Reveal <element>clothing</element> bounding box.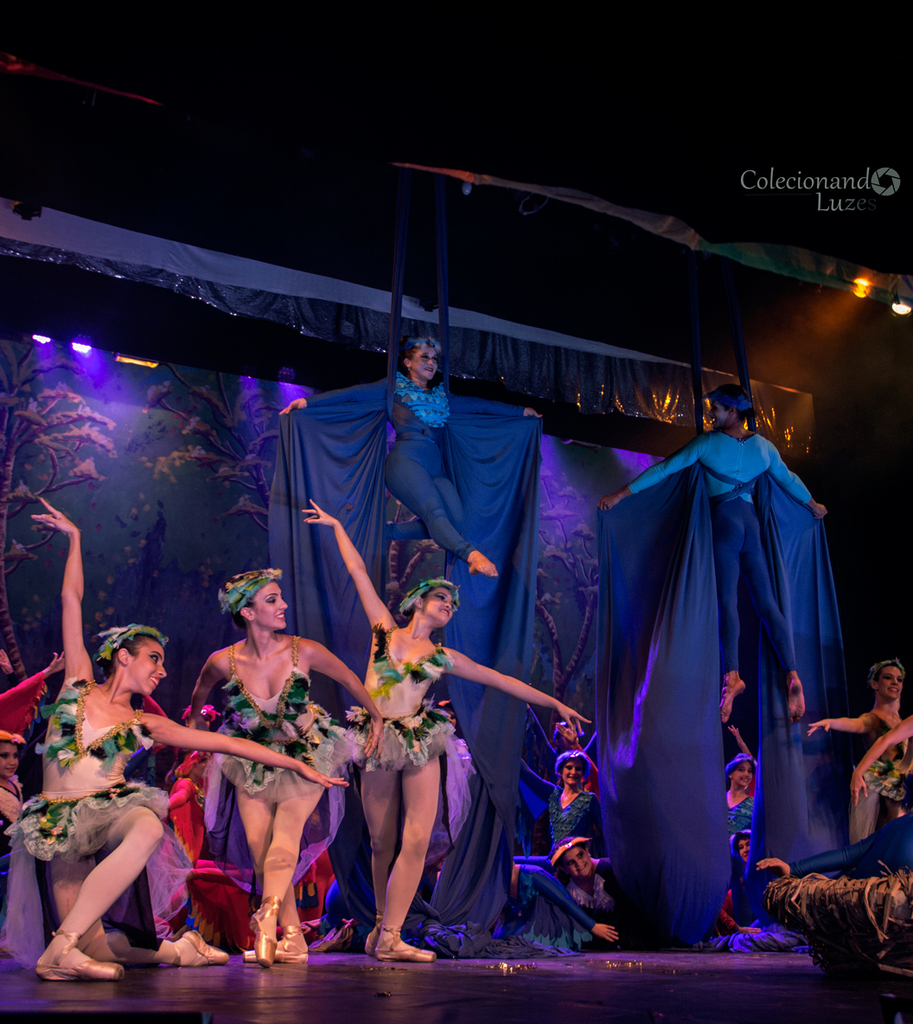
Revealed: 354:609:454:777.
